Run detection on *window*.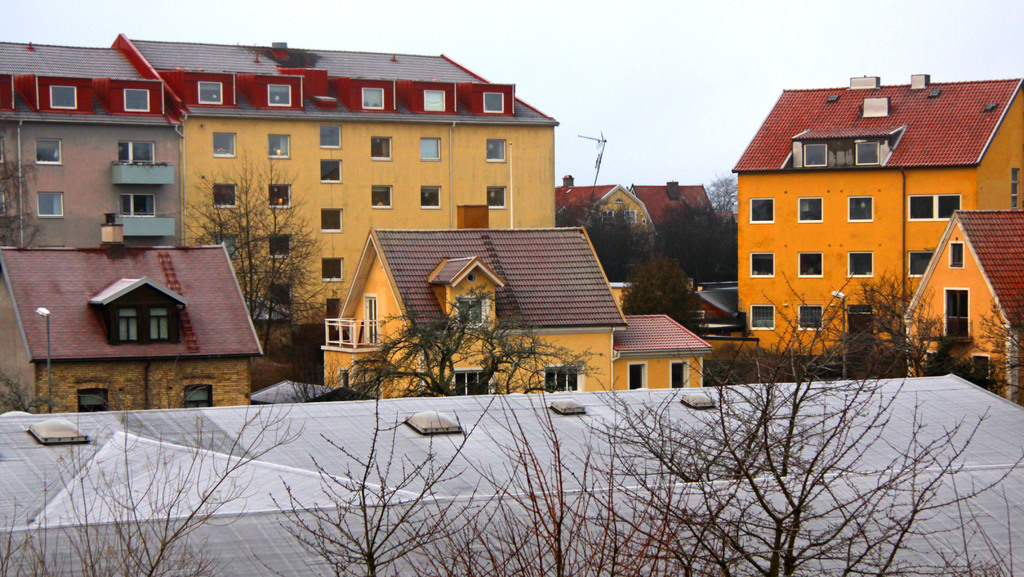
Result: [left=799, top=253, right=817, bottom=276].
